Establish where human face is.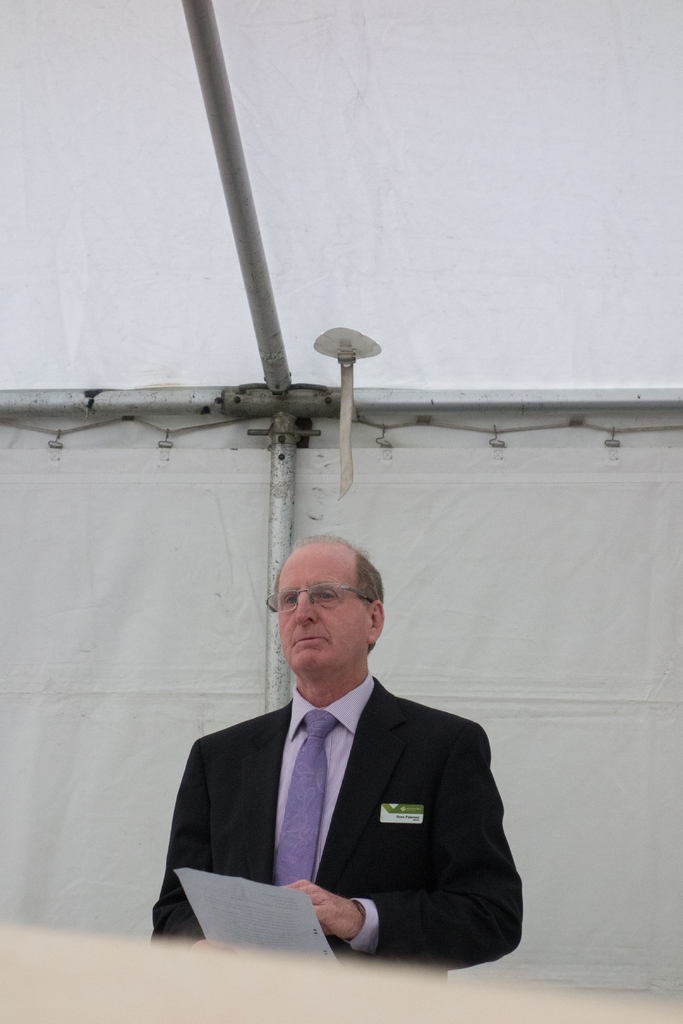
Established at (x1=274, y1=547, x2=372, y2=665).
